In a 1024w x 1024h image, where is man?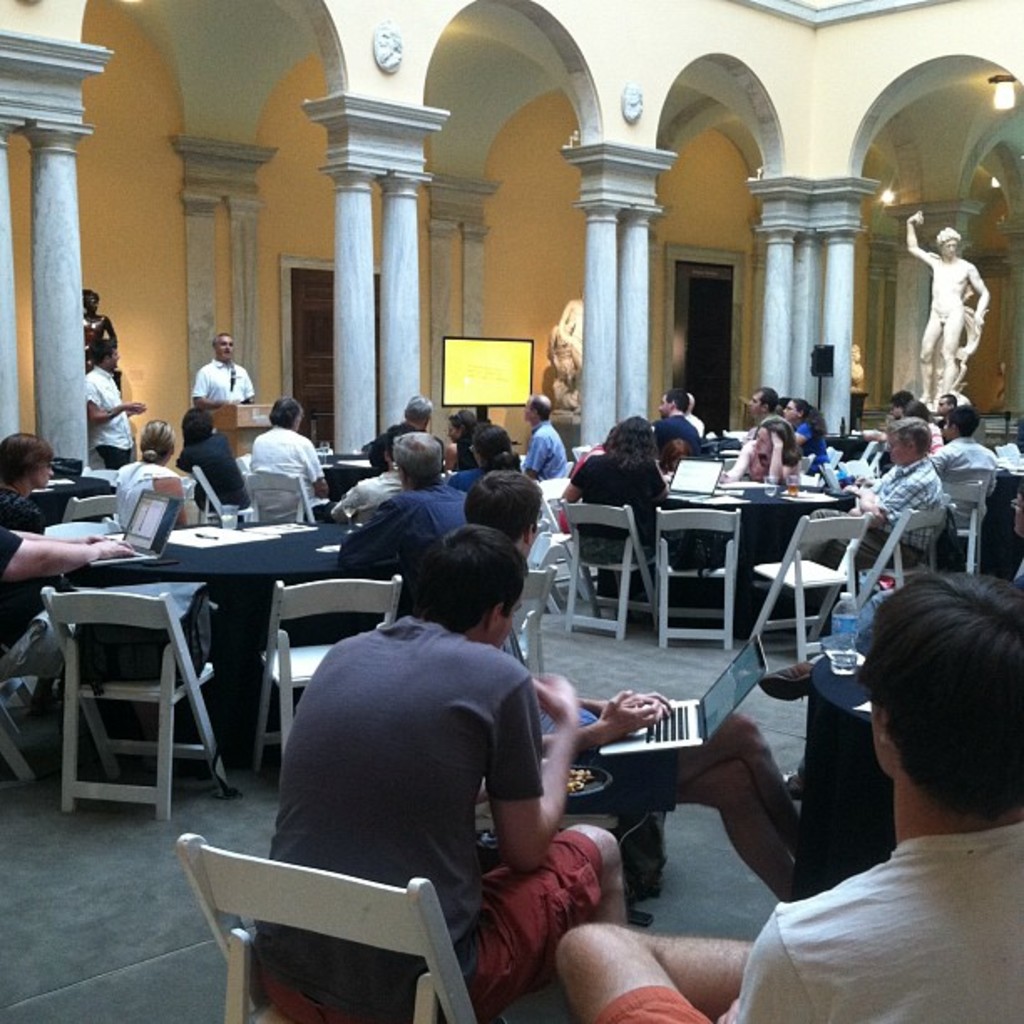
(left=335, top=437, right=460, bottom=599).
